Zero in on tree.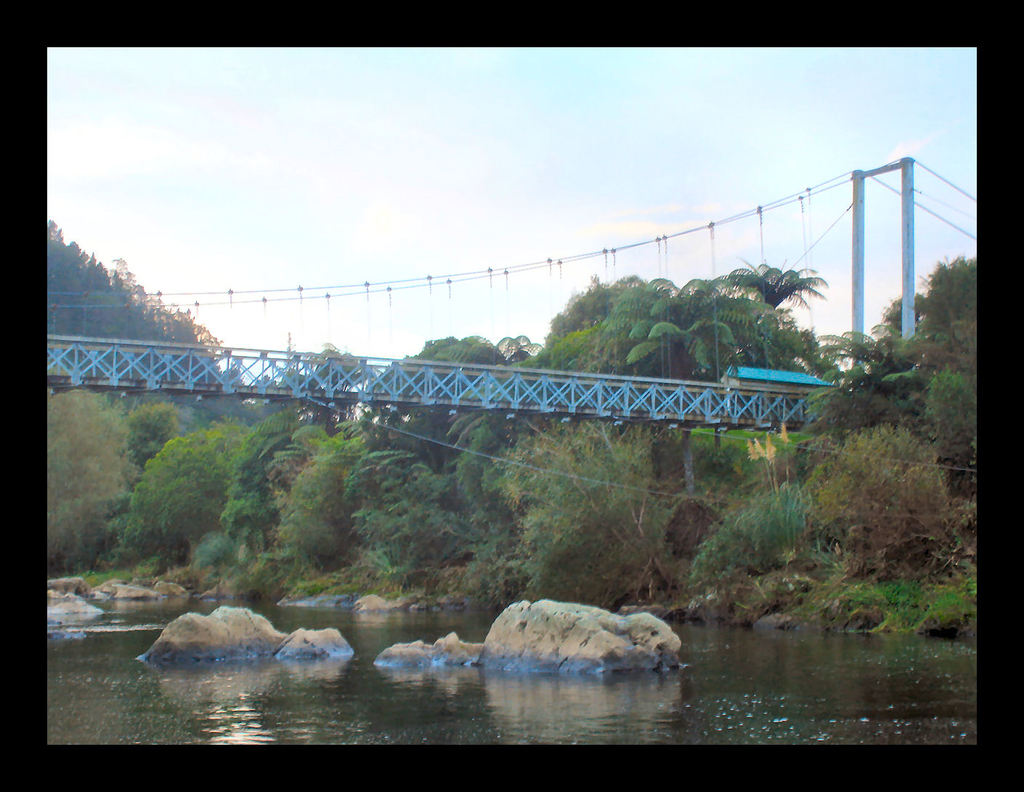
Zeroed in: <region>882, 286, 933, 337</region>.
